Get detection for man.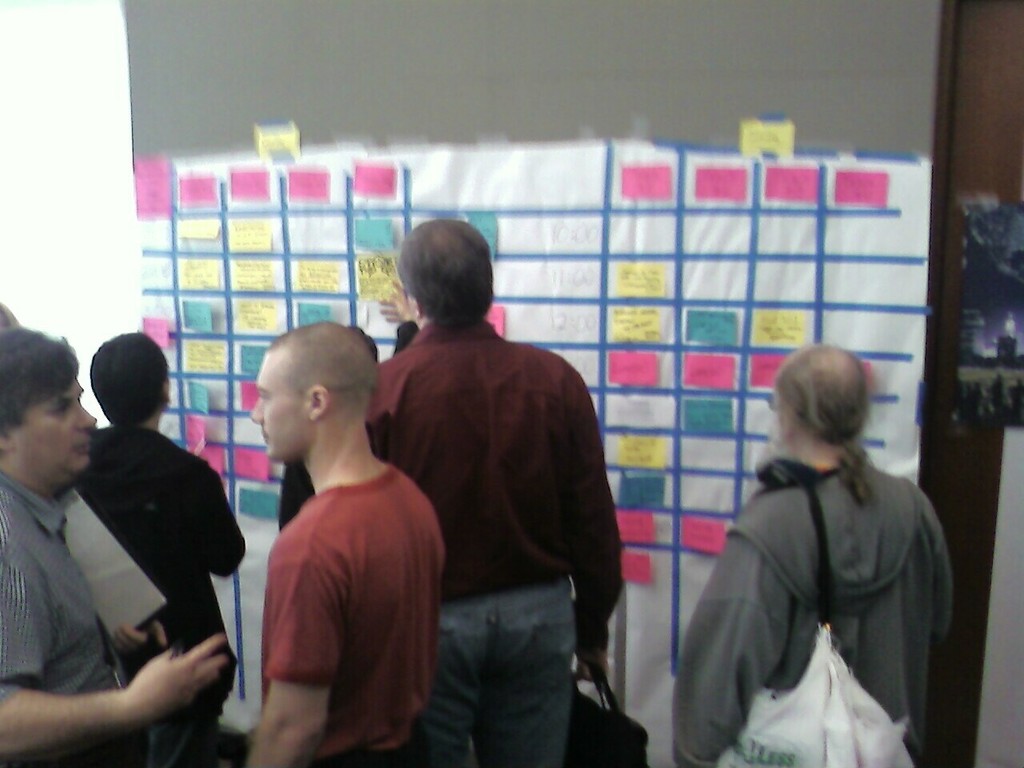
Detection: locate(68, 328, 257, 767).
